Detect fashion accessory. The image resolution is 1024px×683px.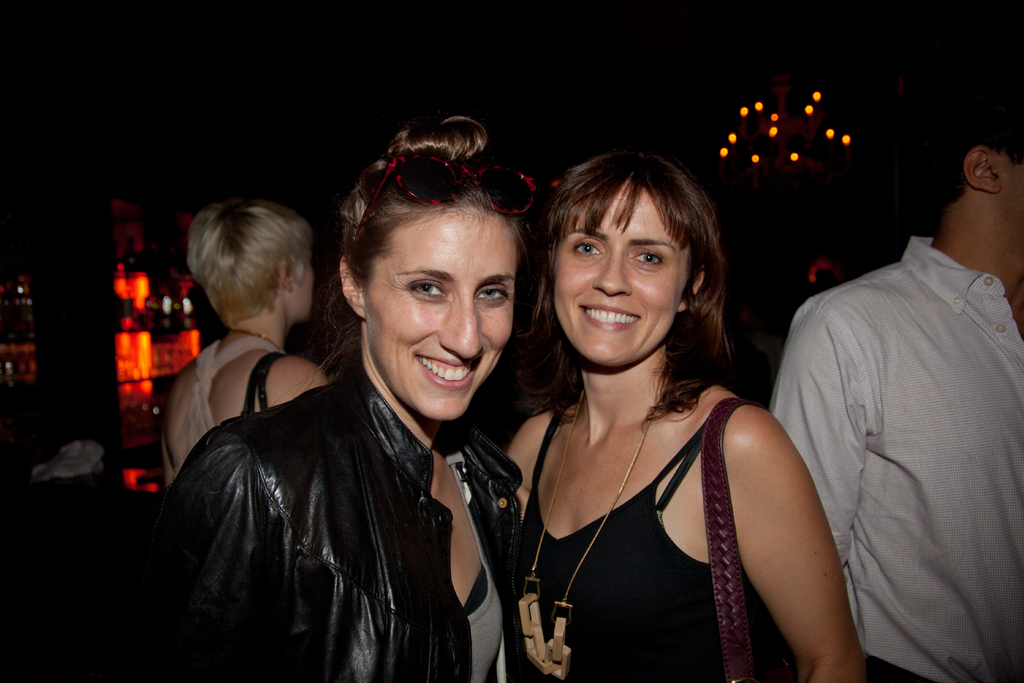
<bbox>230, 329, 282, 350</bbox>.
